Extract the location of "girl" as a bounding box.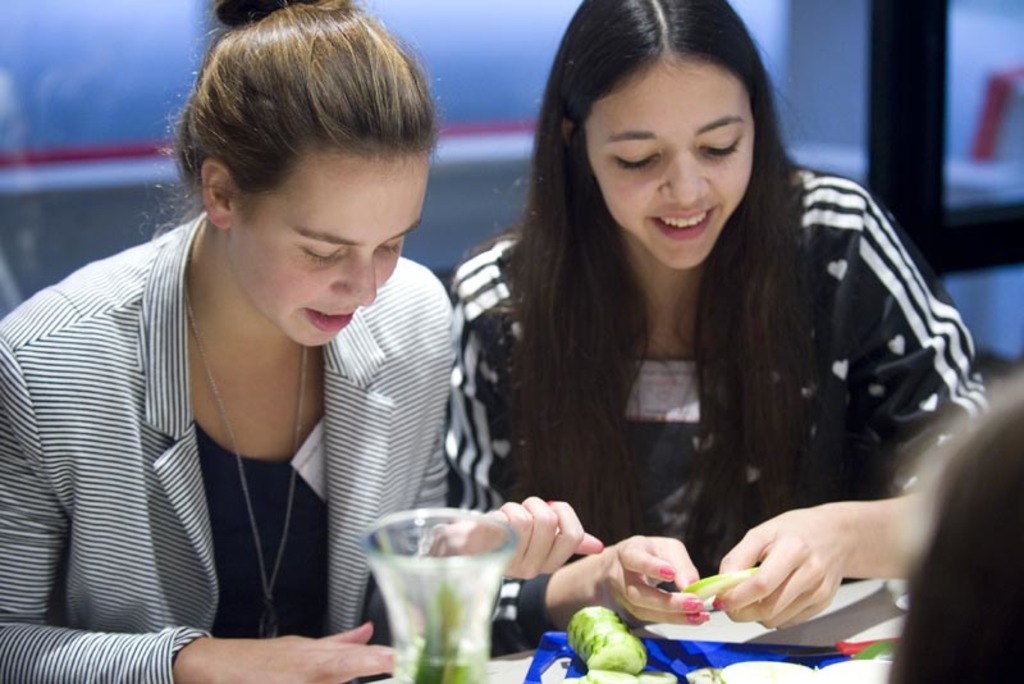
452, 0, 1001, 683.
